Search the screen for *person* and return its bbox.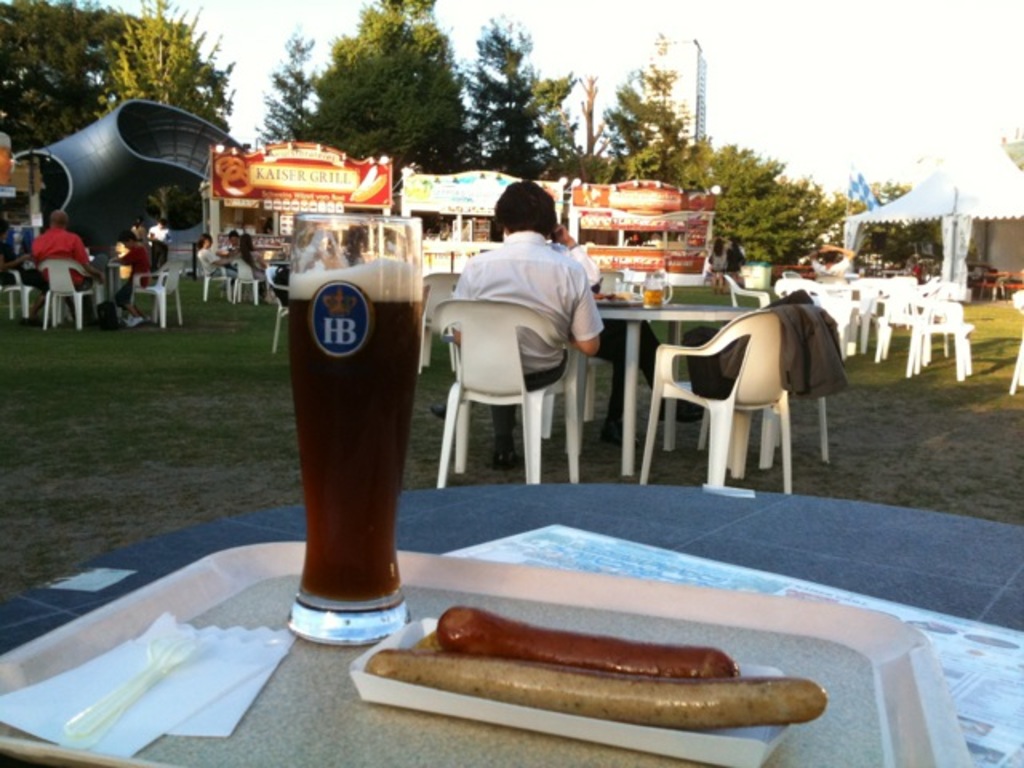
Found: 808,243,861,277.
